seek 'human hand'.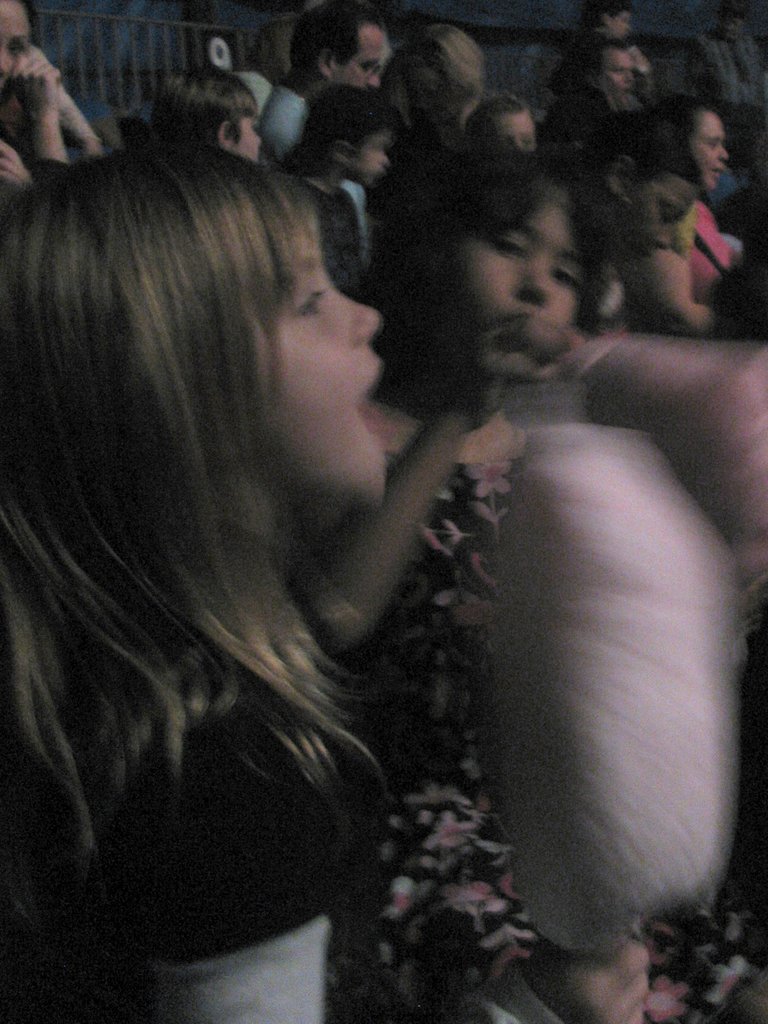
10 54 61 116.
